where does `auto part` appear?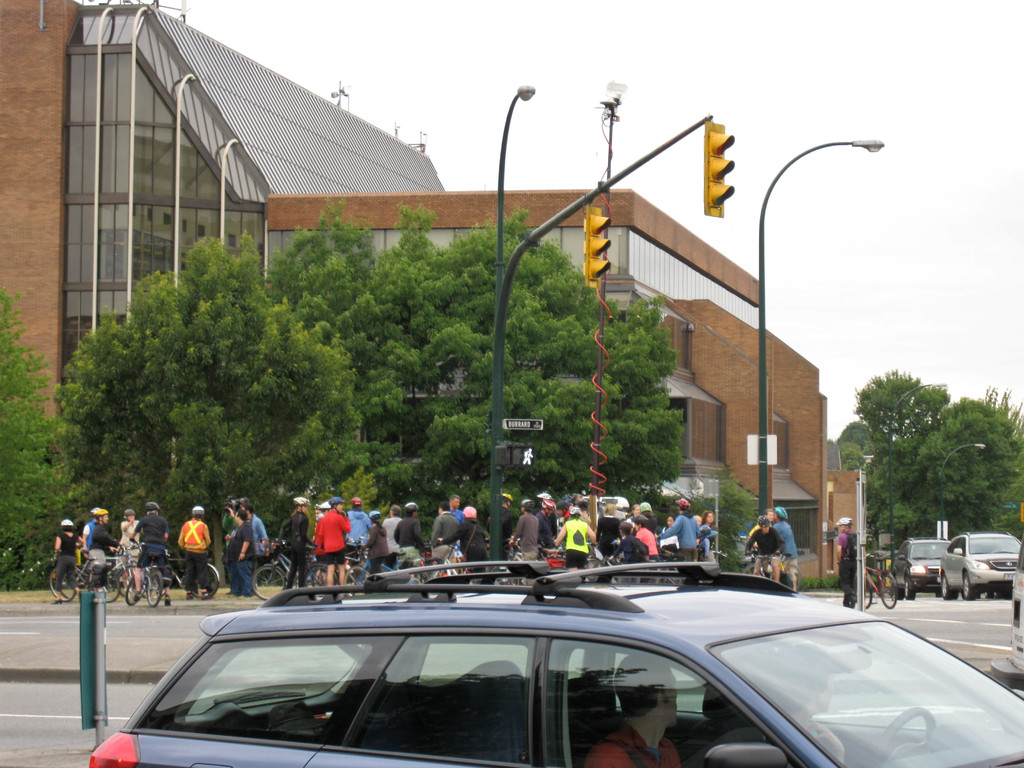
Appears at bbox(348, 637, 530, 759).
